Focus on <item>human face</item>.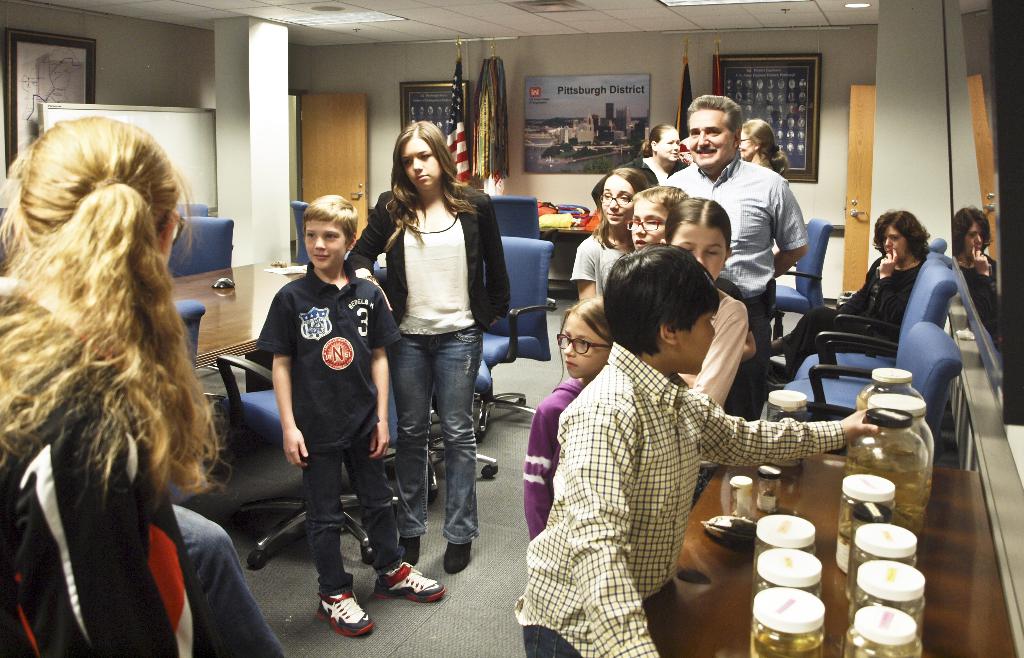
Focused at (658,124,679,164).
